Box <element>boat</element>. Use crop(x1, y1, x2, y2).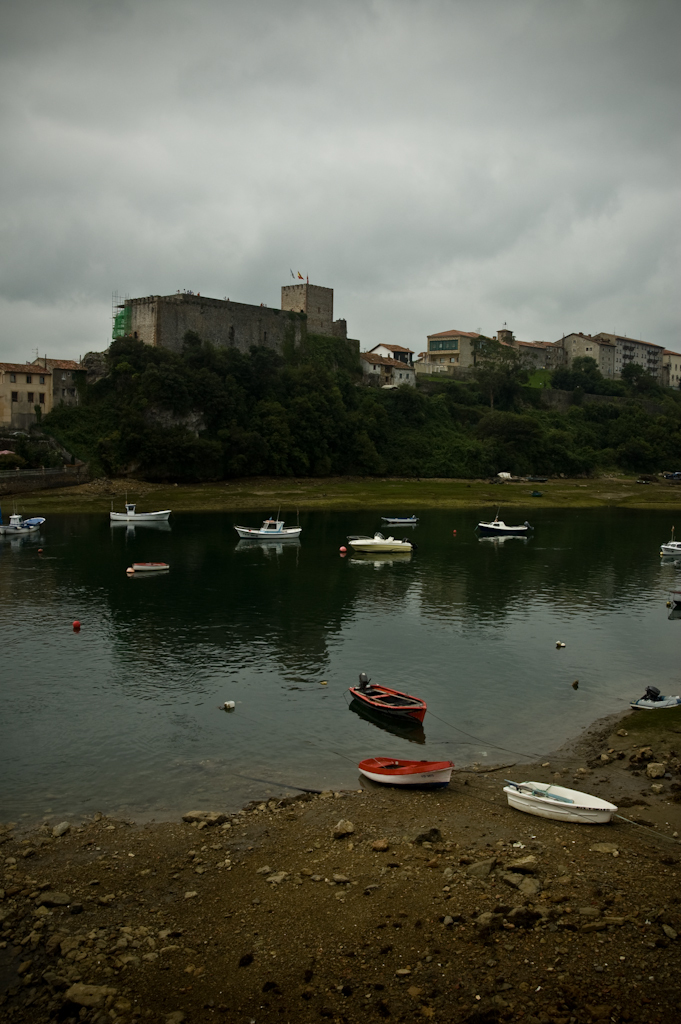
crop(382, 512, 418, 523).
